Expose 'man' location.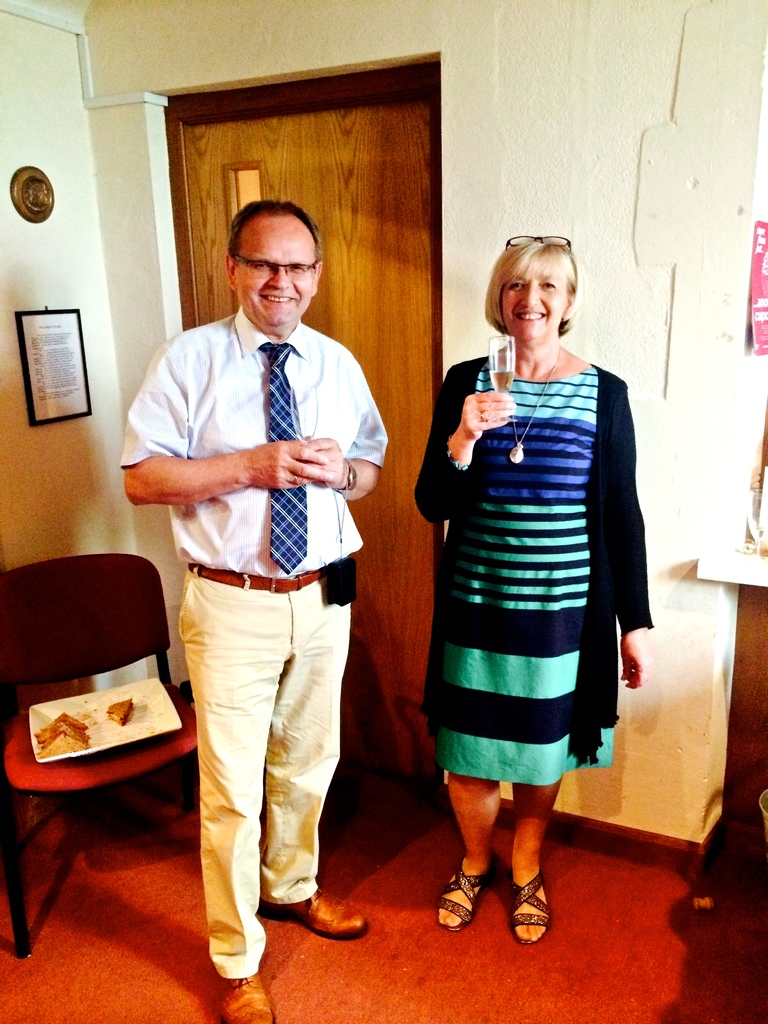
Exposed at x1=127, y1=167, x2=392, y2=959.
